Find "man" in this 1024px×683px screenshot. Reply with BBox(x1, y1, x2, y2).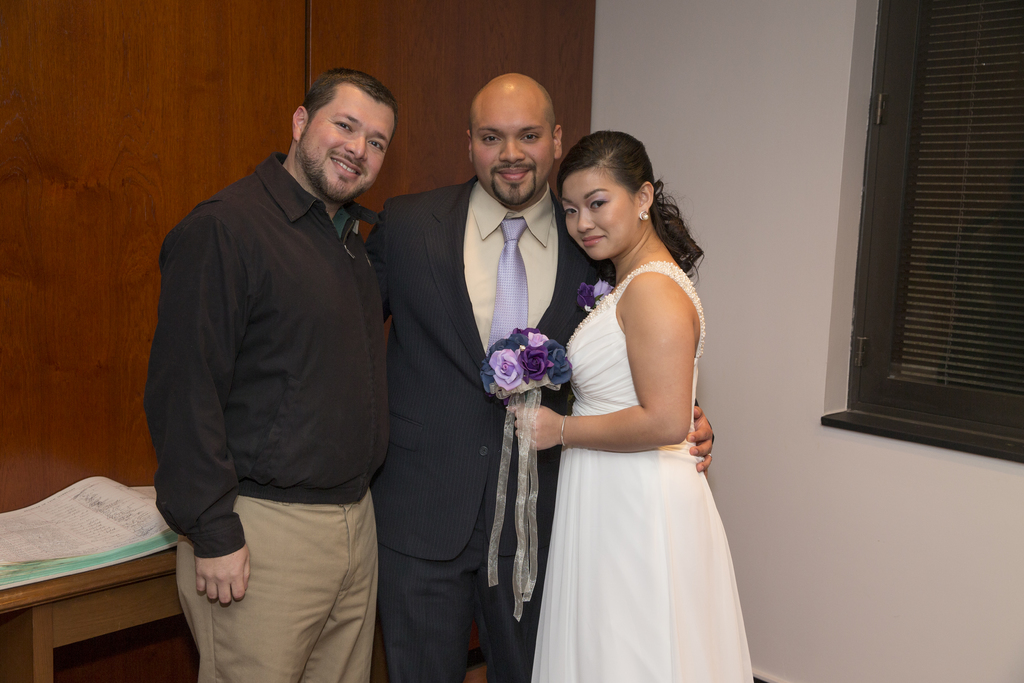
BBox(365, 71, 717, 682).
